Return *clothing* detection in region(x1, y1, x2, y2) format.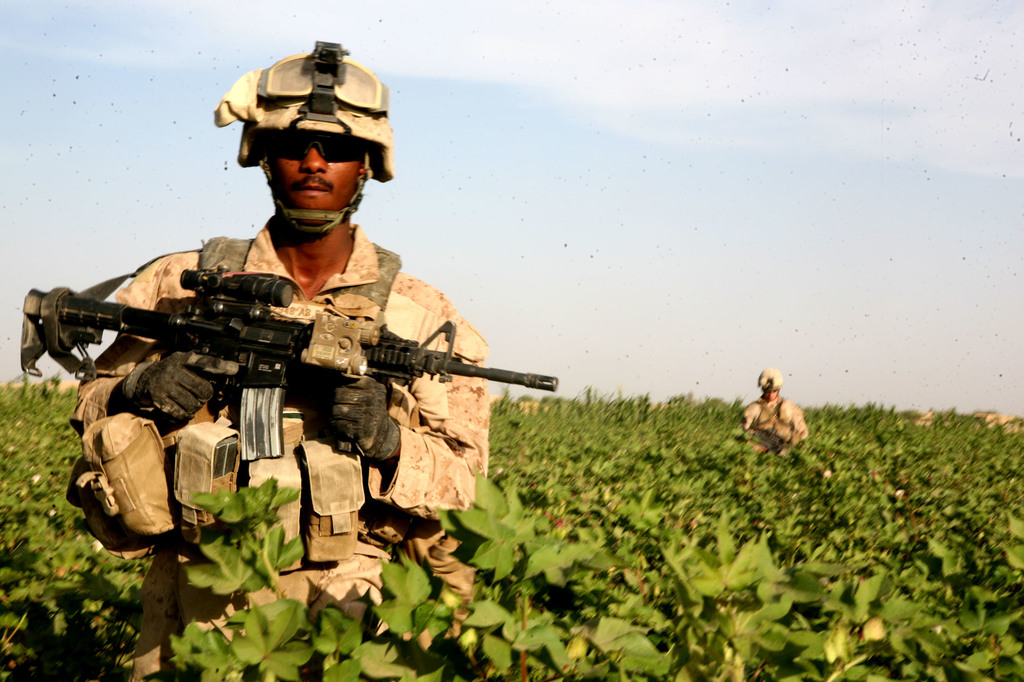
region(746, 375, 810, 466).
